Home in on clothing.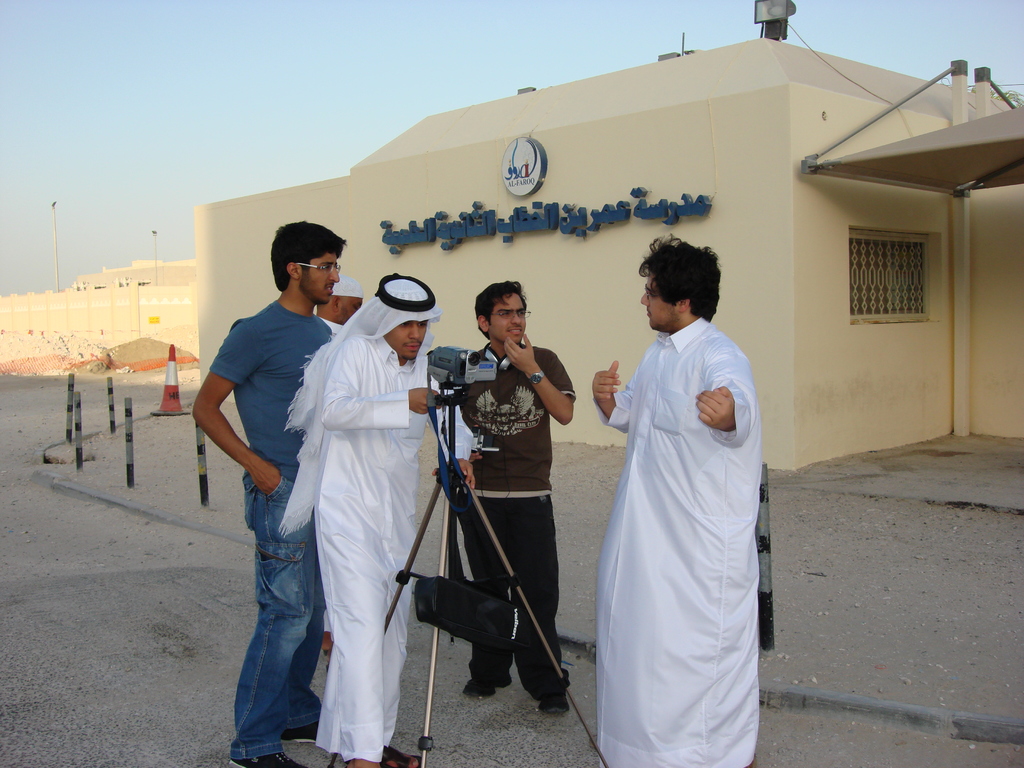
Homed in at rect(296, 355, 415, 767).
